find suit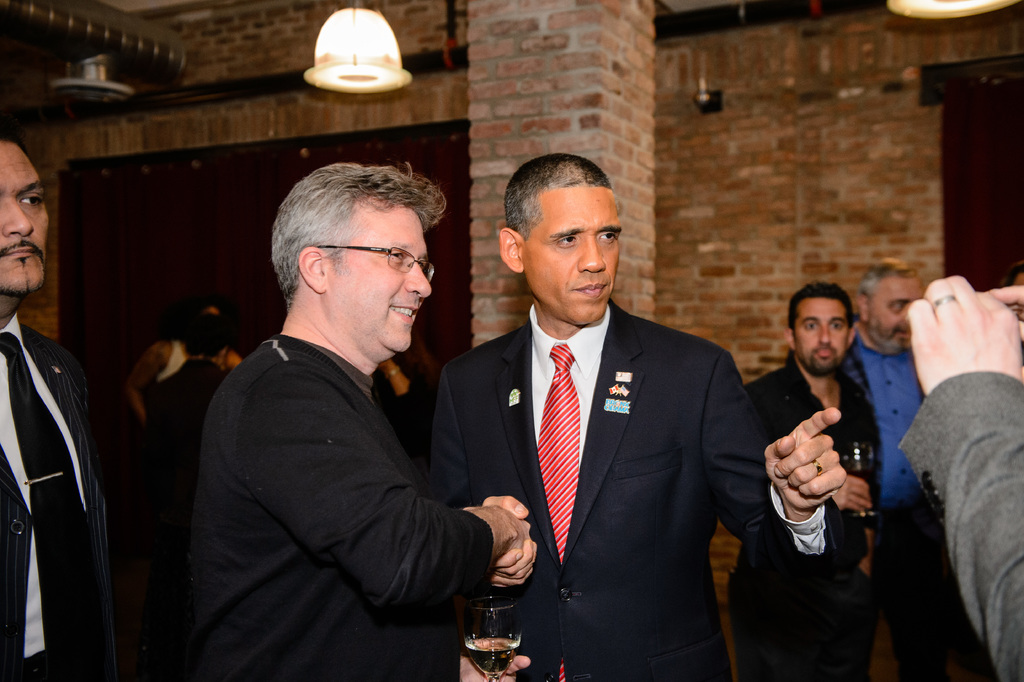
2, 274, 119, 668
